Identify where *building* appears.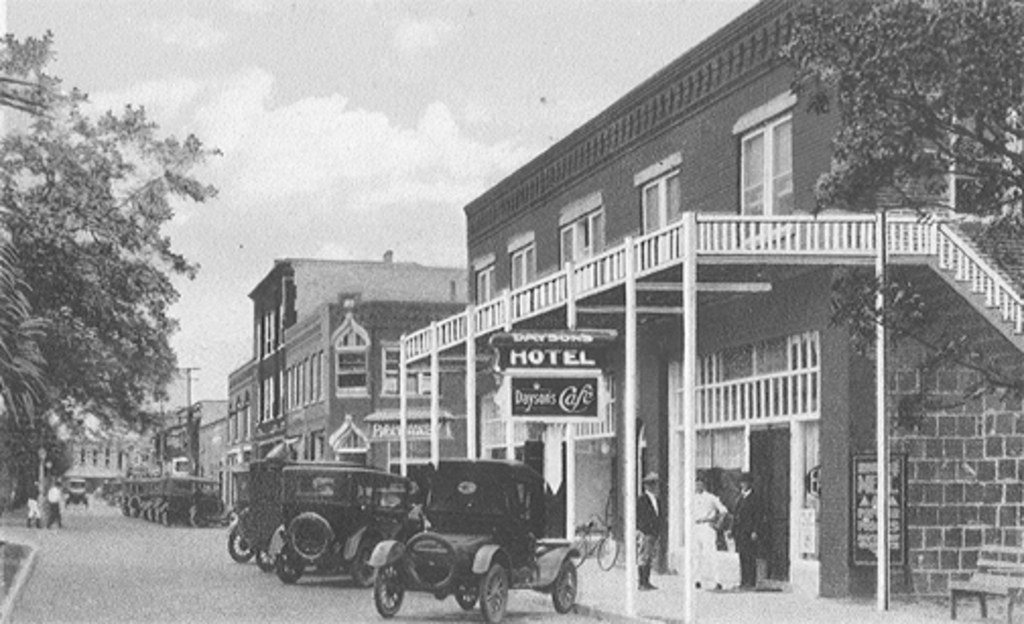
Appears at 221, 250, 486, 522.
